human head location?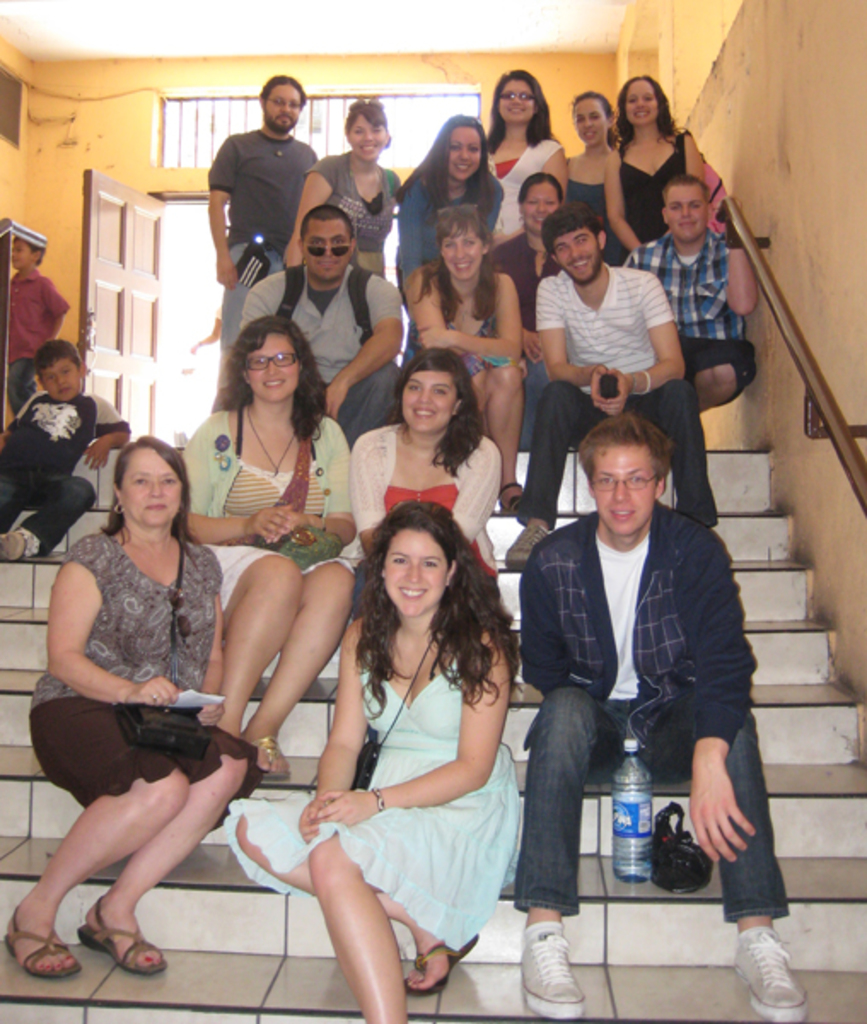
bbox(517, 172, 565, 232)
